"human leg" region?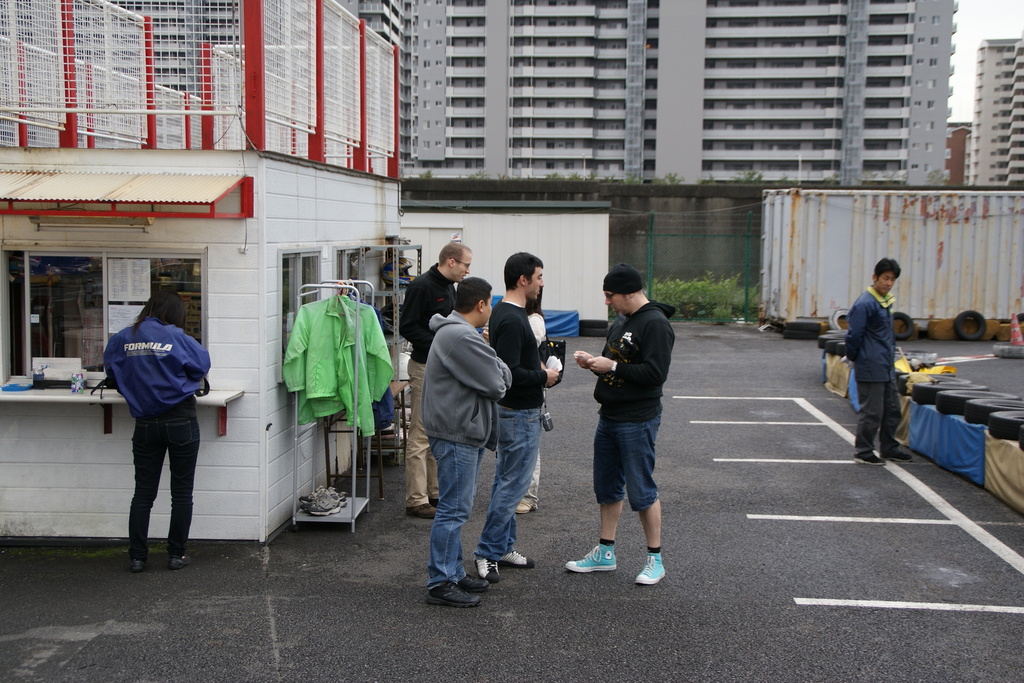
select_region(567, 419, 627, 573)
